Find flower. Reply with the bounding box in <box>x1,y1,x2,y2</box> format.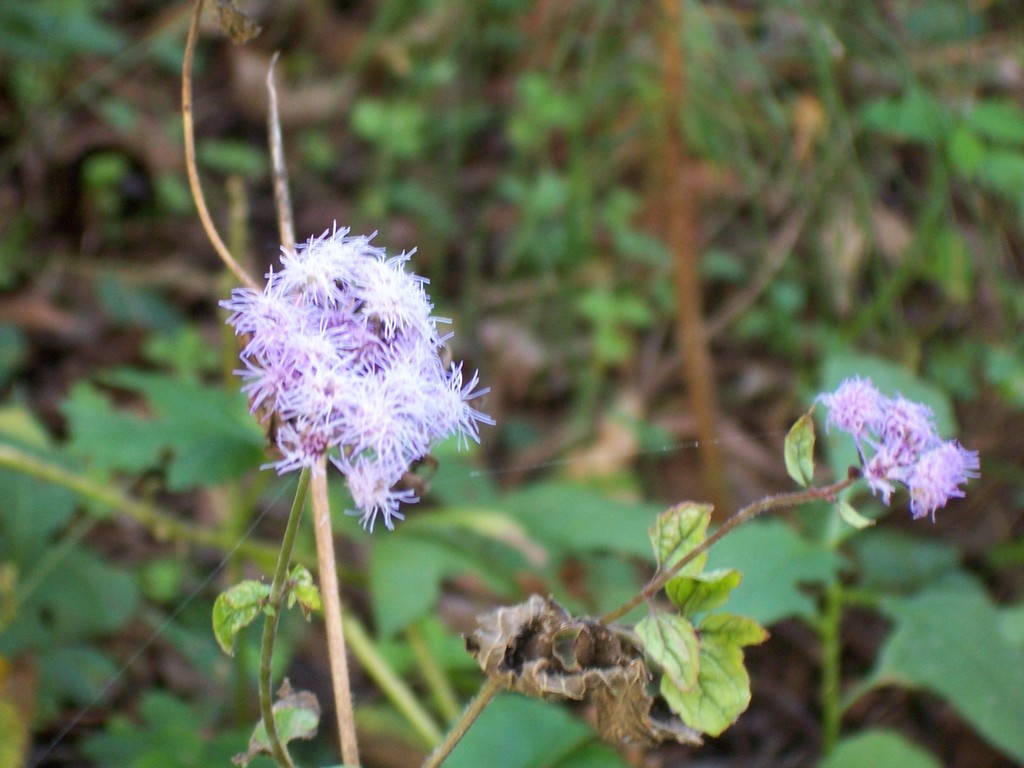
<box>813,371,984,521</box>.
